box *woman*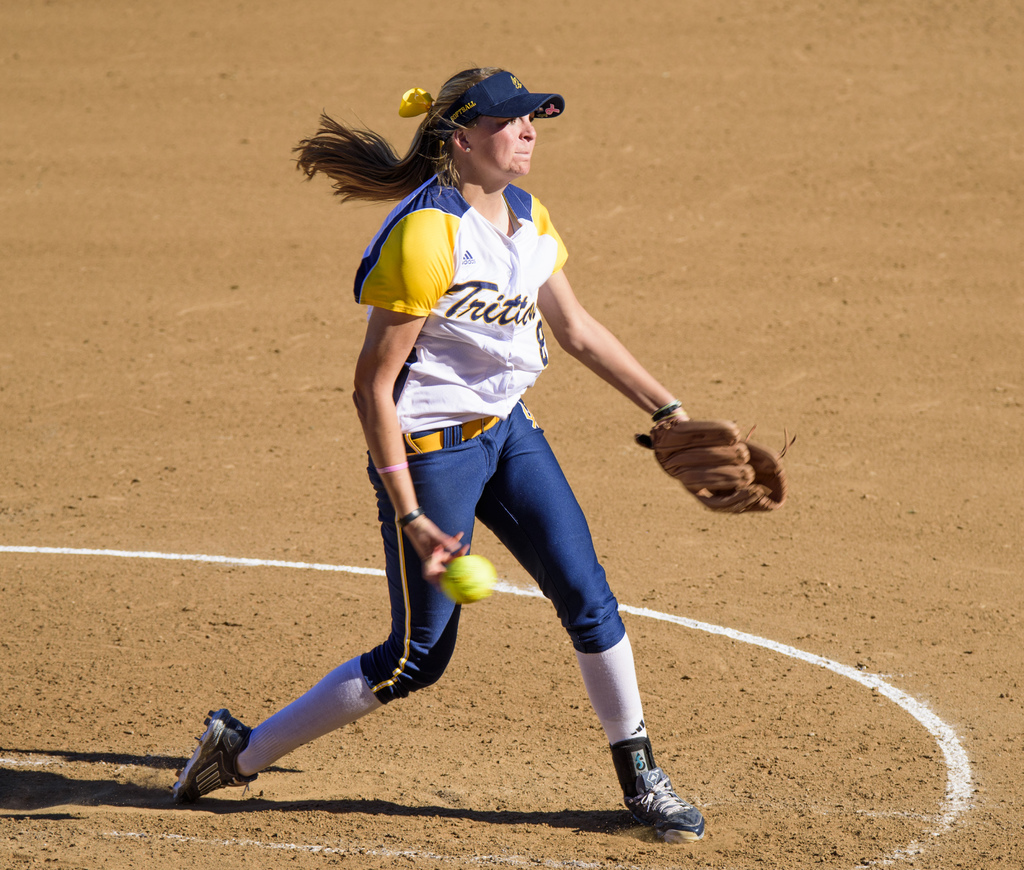
region(172, 70, 706, 844)
